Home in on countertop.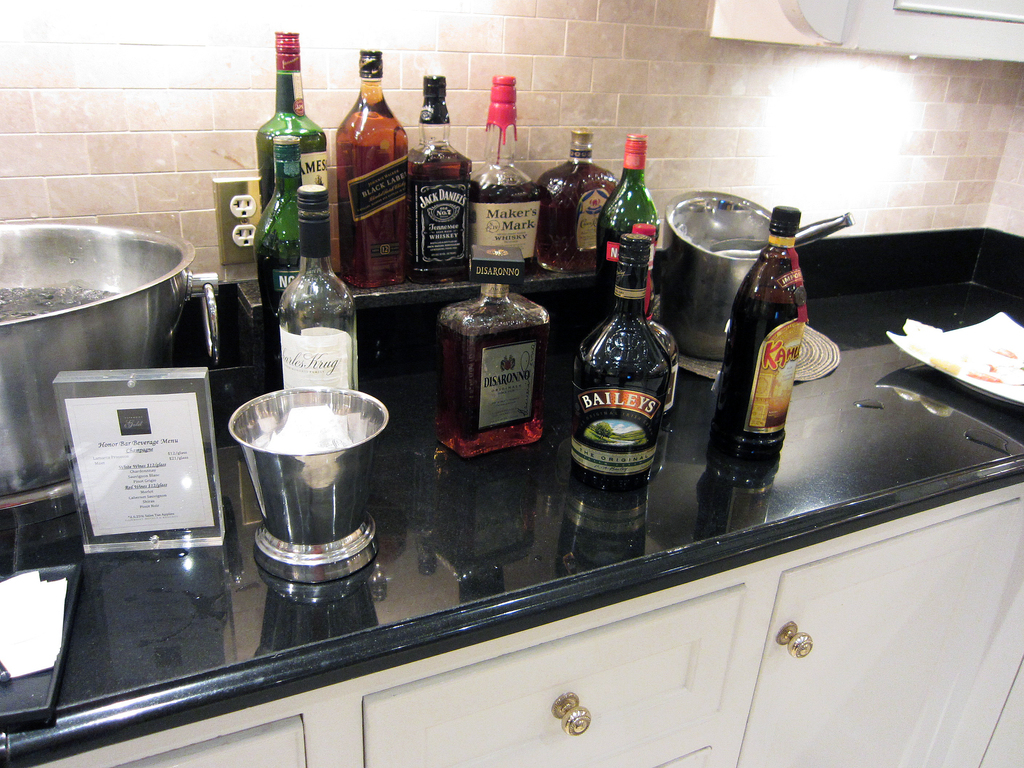
Homed in at [x1=0, y1=275, x2=1023, y2=767].
